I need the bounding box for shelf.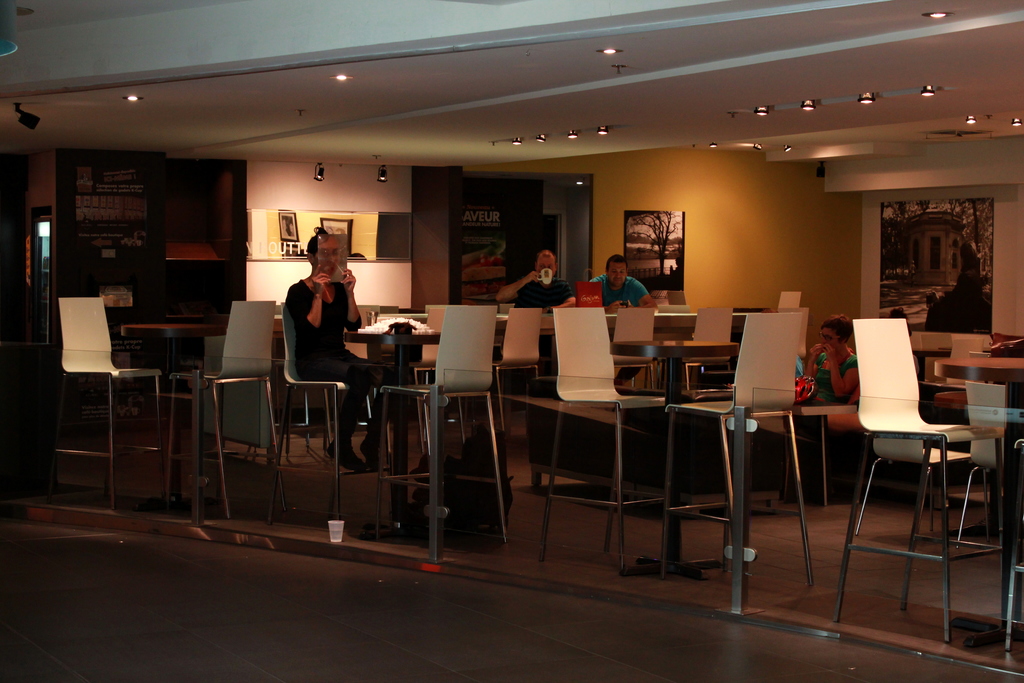
Here it is: 17, 133, 246, 350.
